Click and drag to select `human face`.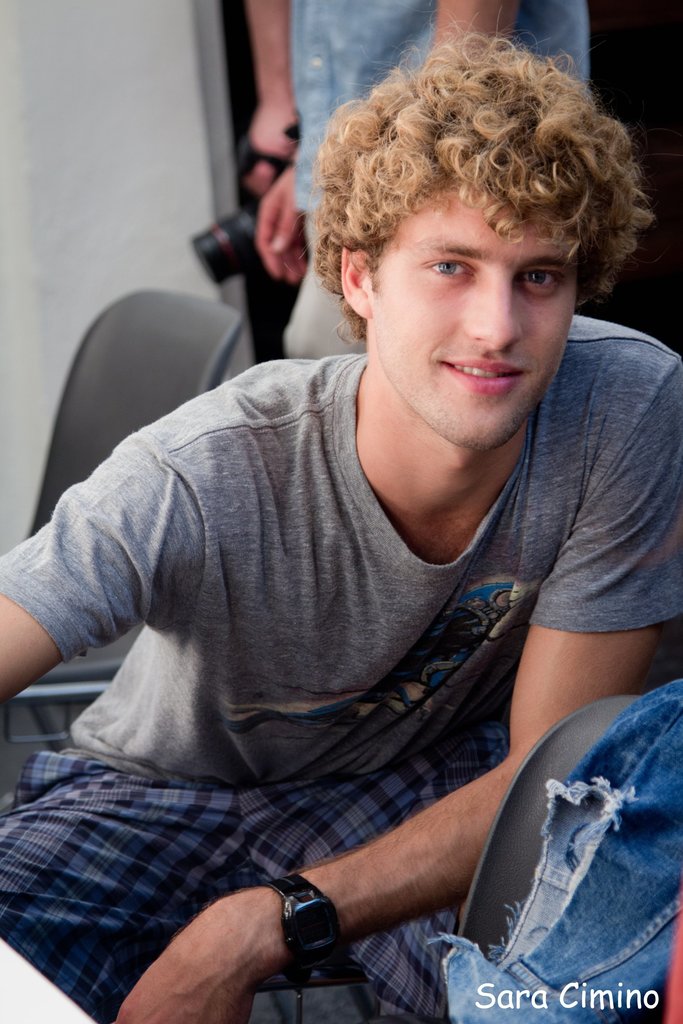
Selection: region(363, 183, 580, 458).
